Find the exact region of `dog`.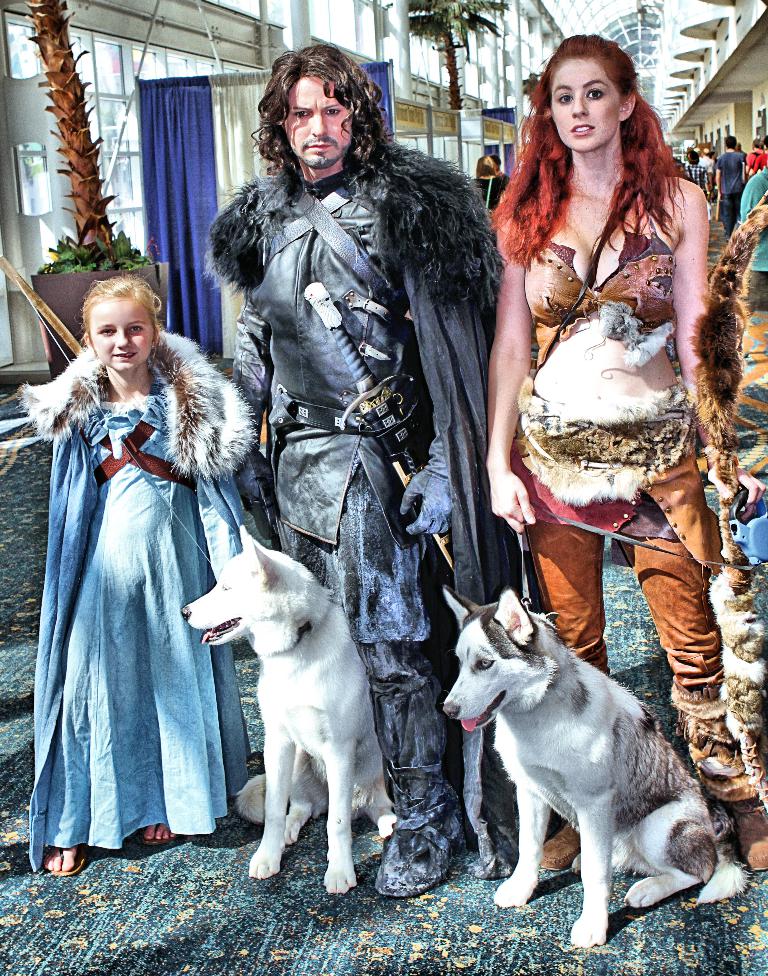
Exact region: {"x1": 441, "y1": 588, "x2": 753, "y2": 952}.
